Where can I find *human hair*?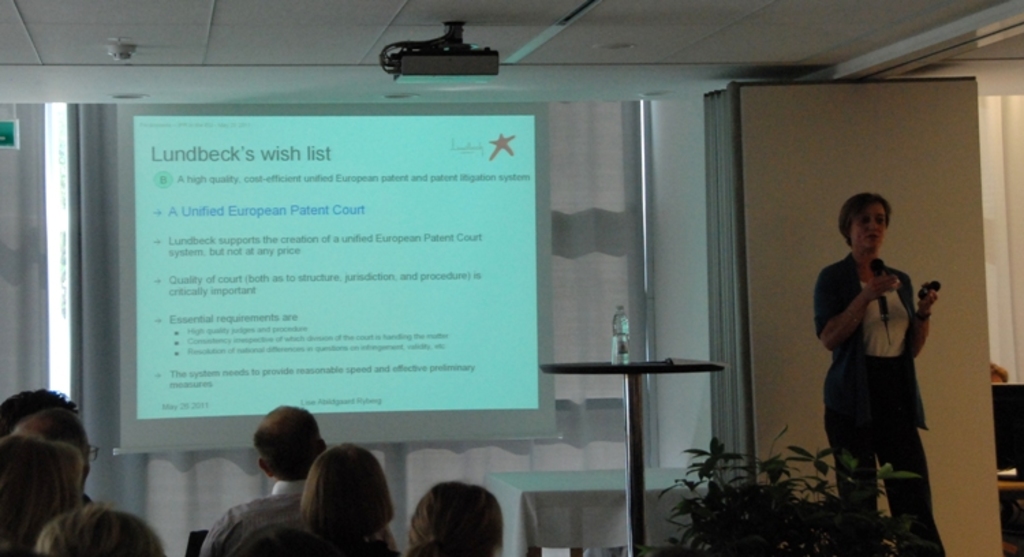
You can find it at region(34, 501, 165, 556).
